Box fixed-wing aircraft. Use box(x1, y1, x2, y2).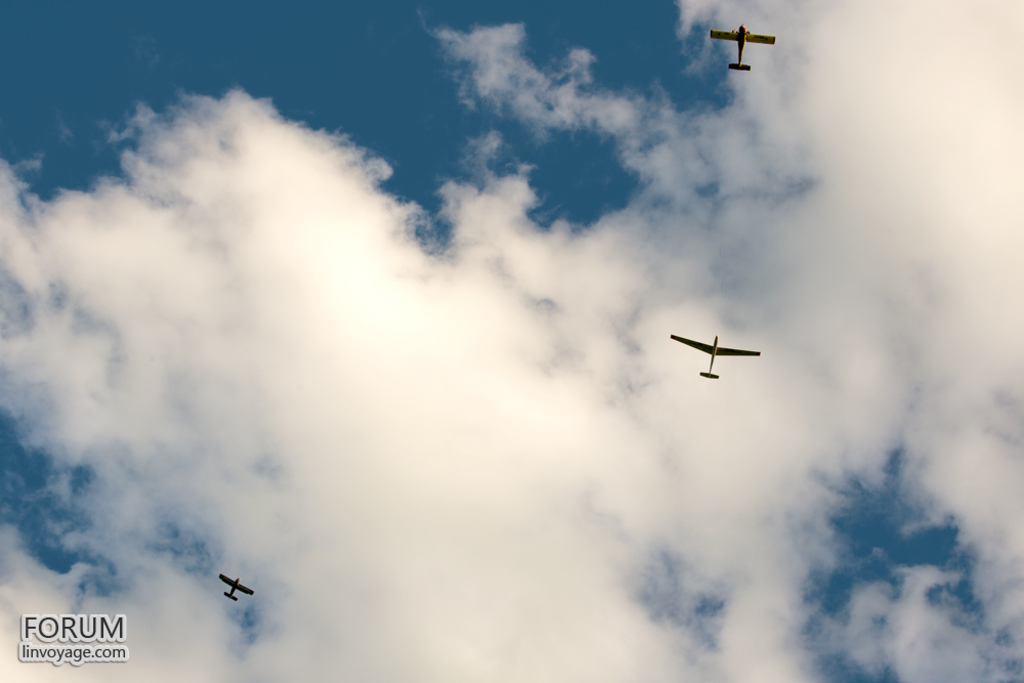
box(708, 25, 774, 68).
